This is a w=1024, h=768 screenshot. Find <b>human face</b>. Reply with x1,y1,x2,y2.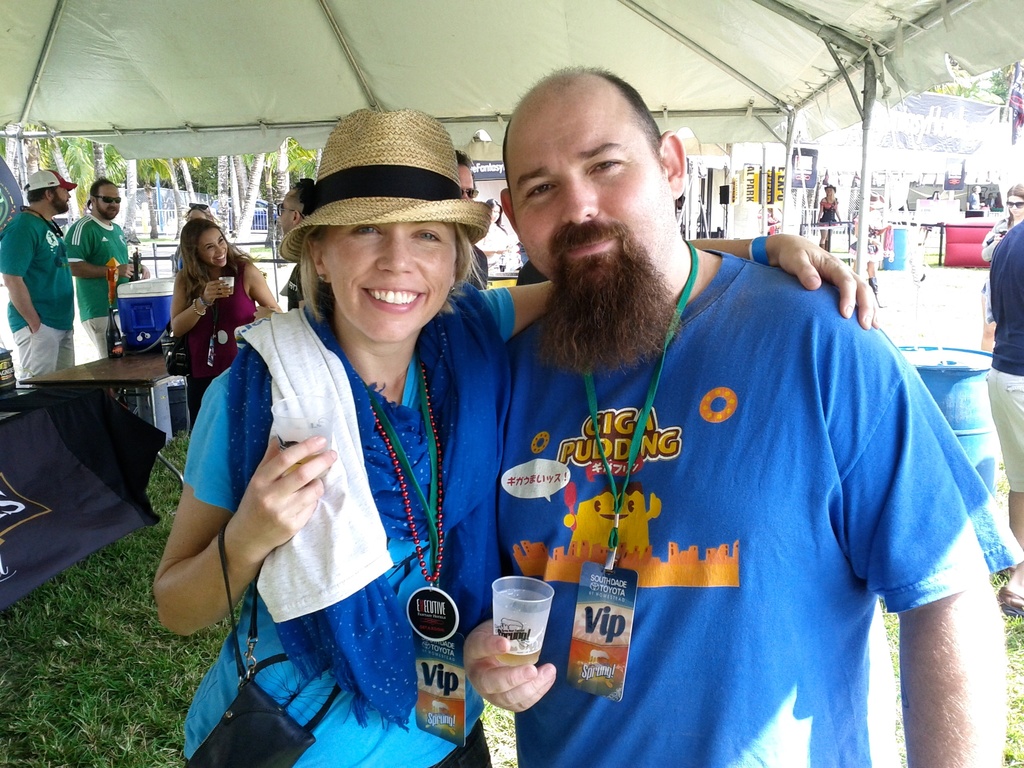
54,186,72,214.
